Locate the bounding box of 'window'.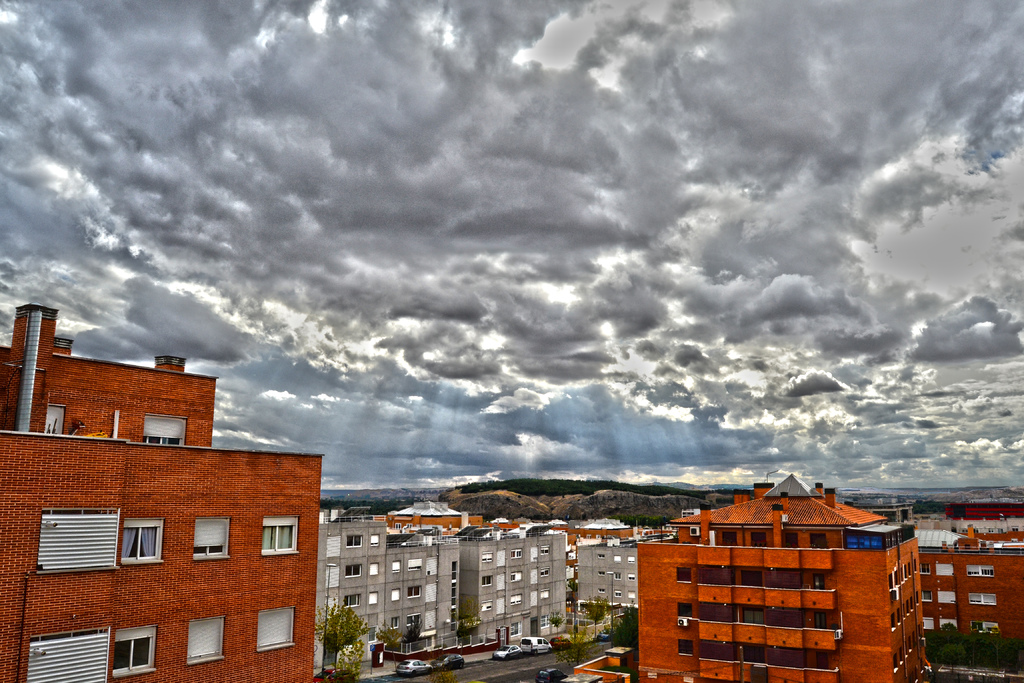
Bounding box: bbox=(343, 597, 362, 611).
